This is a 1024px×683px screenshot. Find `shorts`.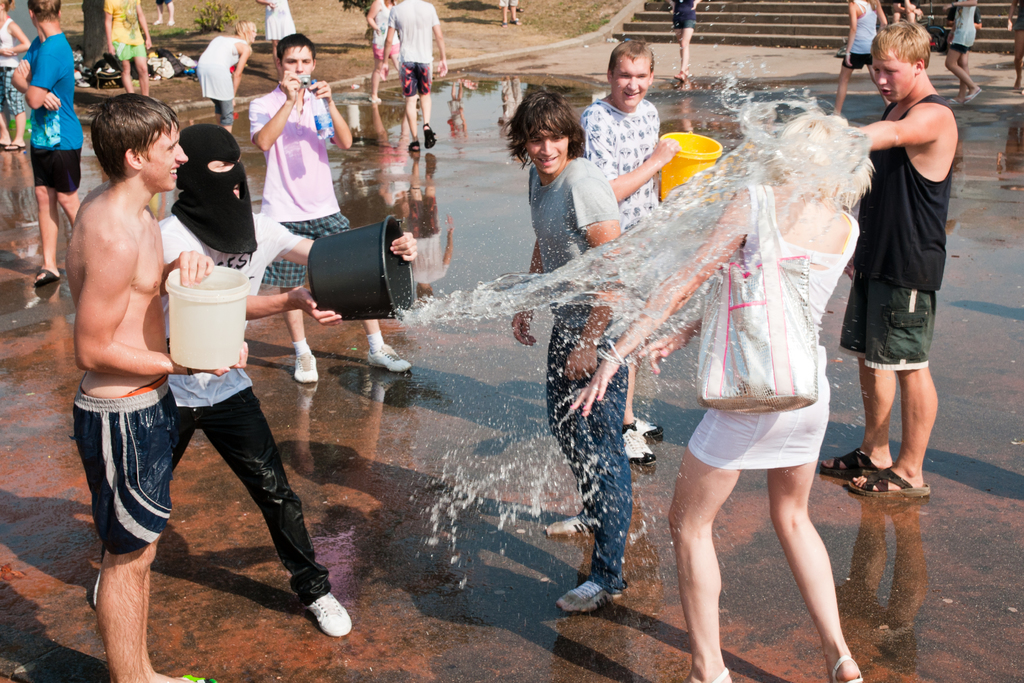
Bounding box: {"left": 840, "top": 287, "right": 935, "bottom": 370}.
